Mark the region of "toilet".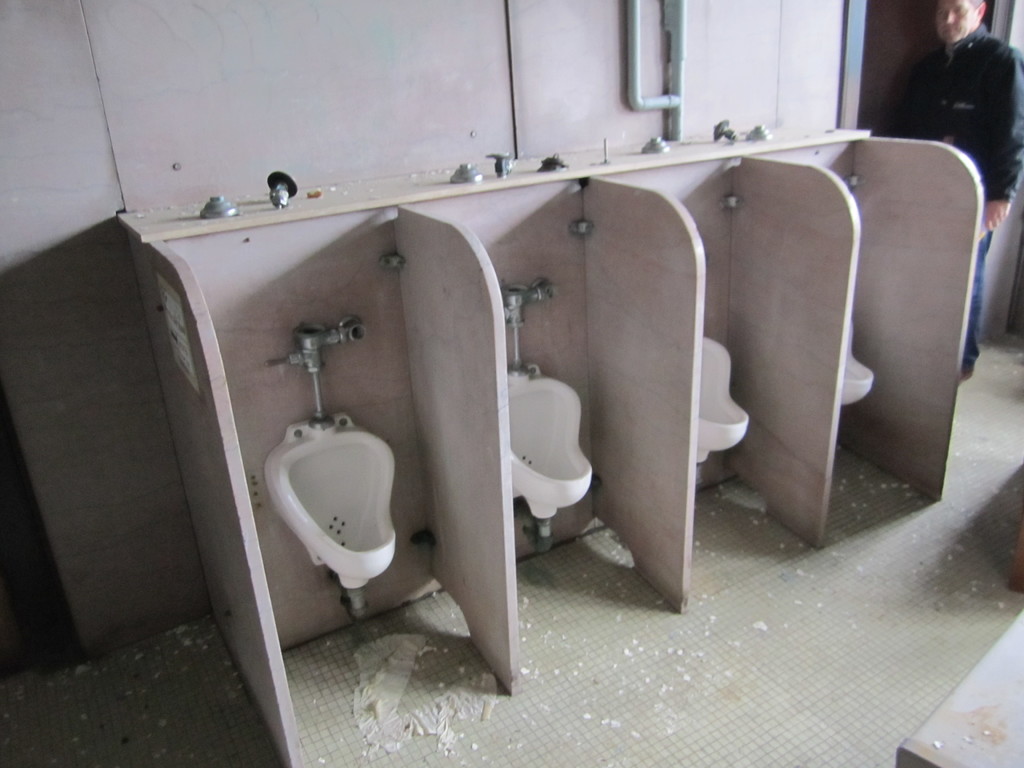
Region: [x1=506, y1=362, x2=593, y2=527].
